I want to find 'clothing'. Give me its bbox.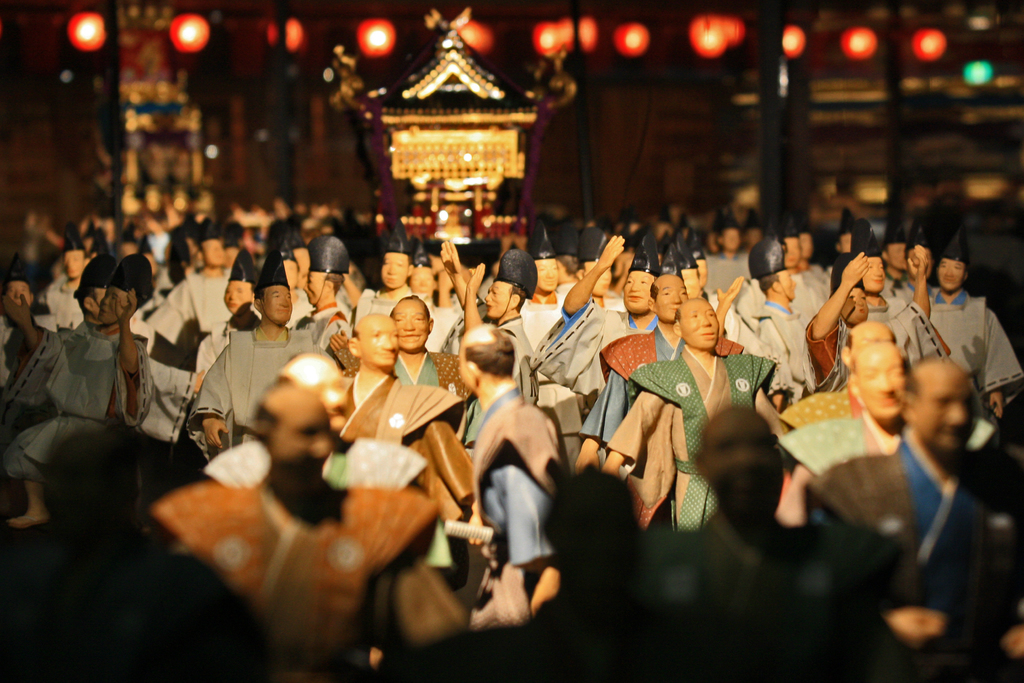
{"left": 197, "top": 325, "right": 321, "bottom": 443}.
